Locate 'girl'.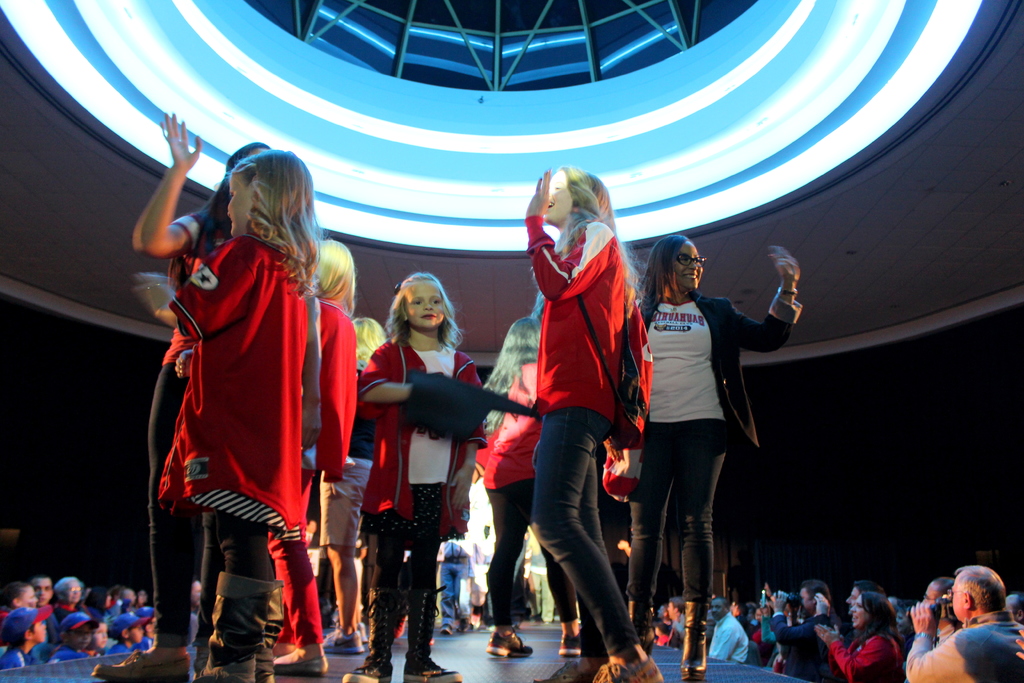
Bounding box: [341,268,493,680].
